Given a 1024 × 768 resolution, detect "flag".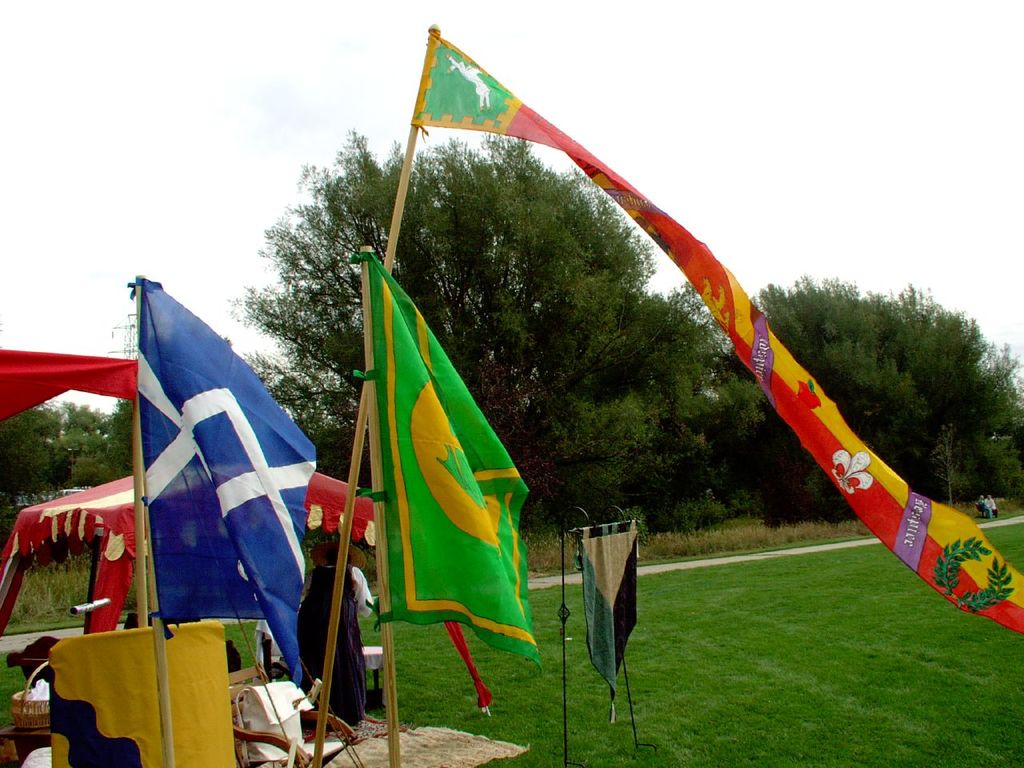
crop(134, 278, 318, 688).
